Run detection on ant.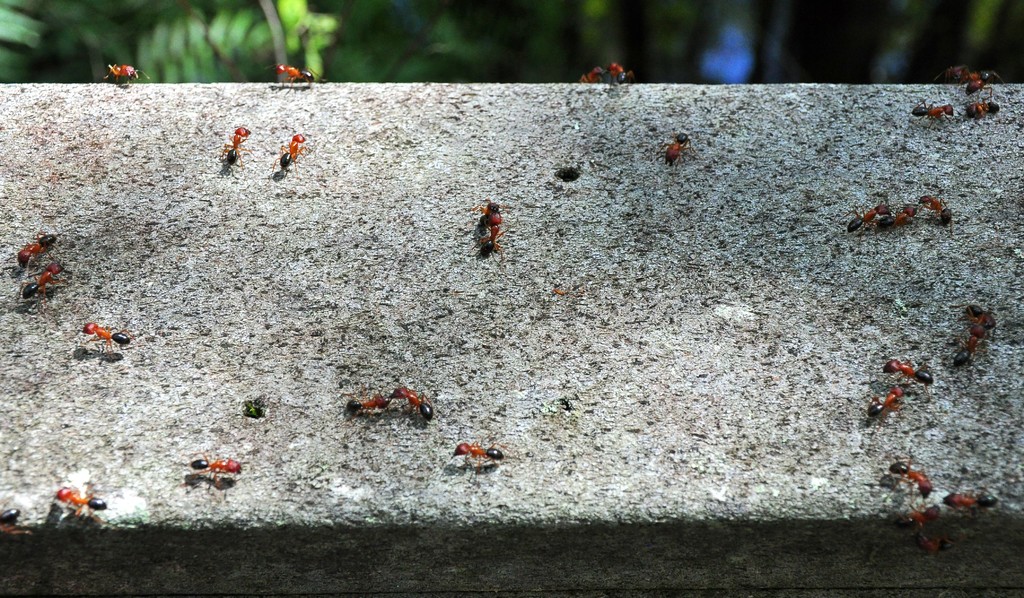
Result: box(17, 232, 64, 266).
